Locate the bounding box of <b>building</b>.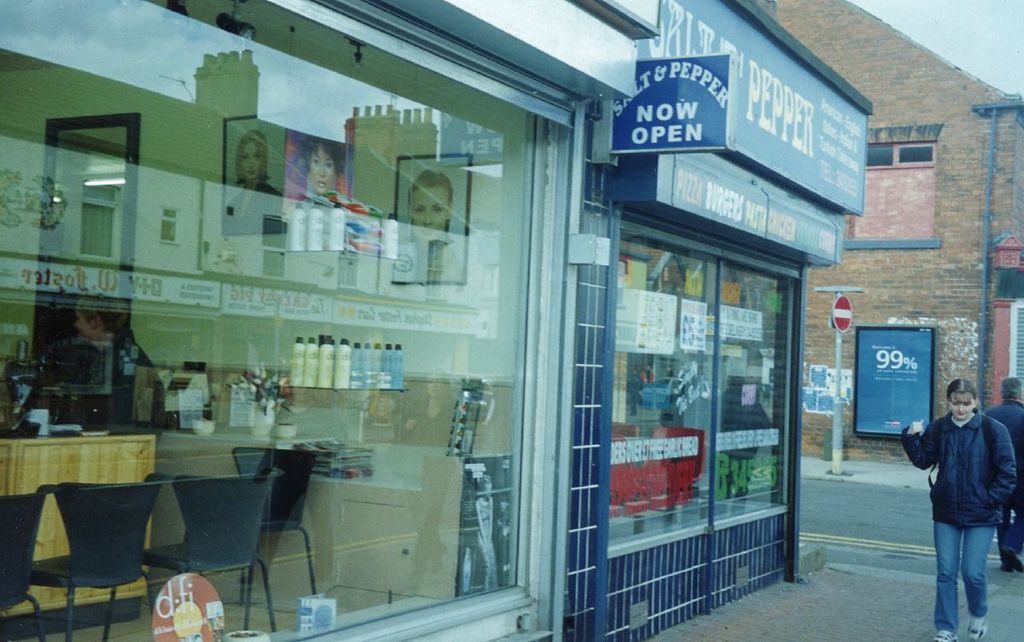
Bounding box: bbox=[760, 2, 1023, 459].
